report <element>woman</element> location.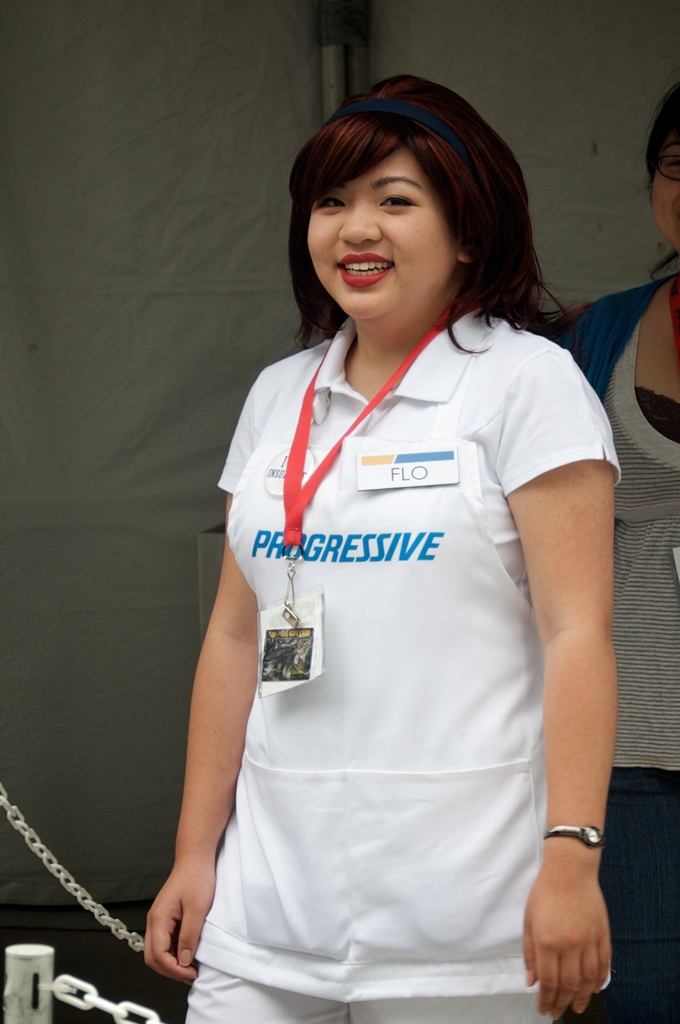
Report: x1=538 y1=76 x2=679 y2=1023.
